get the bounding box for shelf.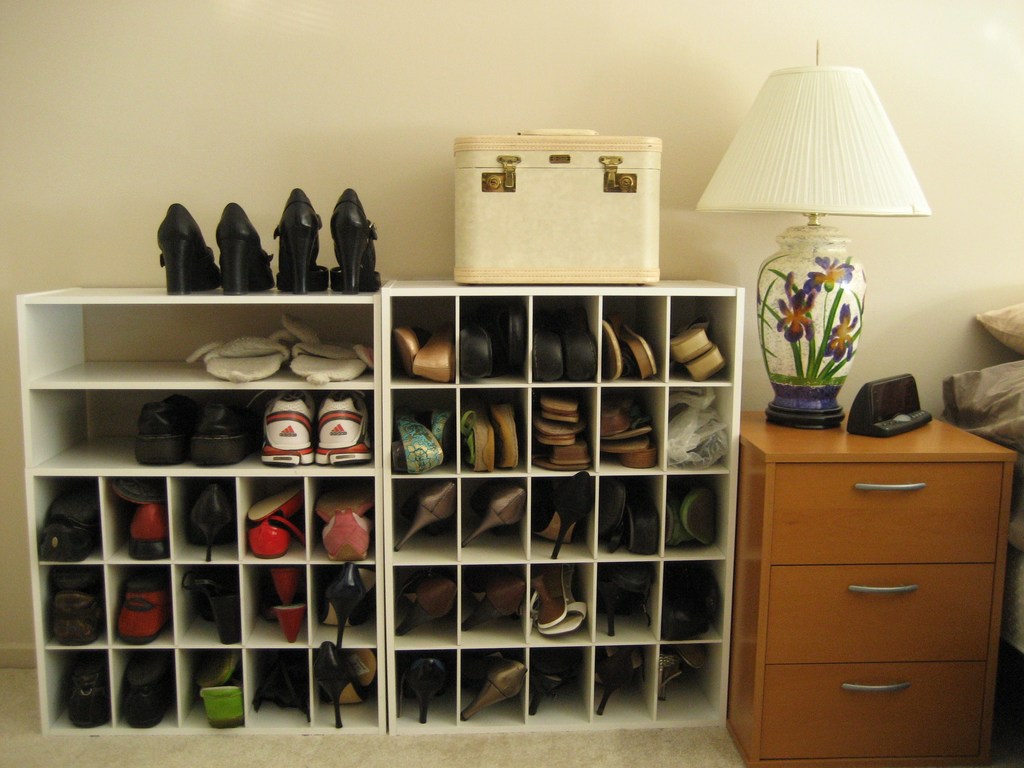
0, 235, 877, 741.
